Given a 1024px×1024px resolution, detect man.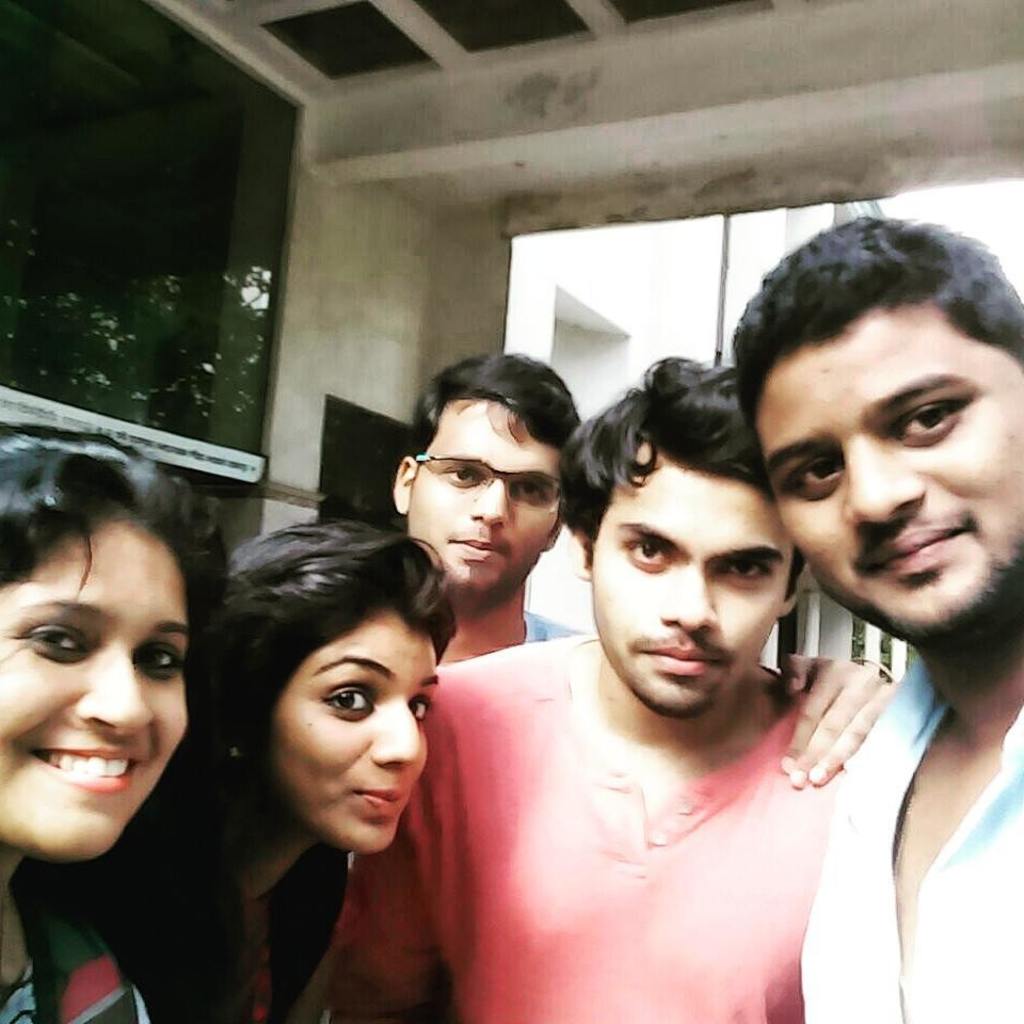
(727, 211, 1023, 1023).
